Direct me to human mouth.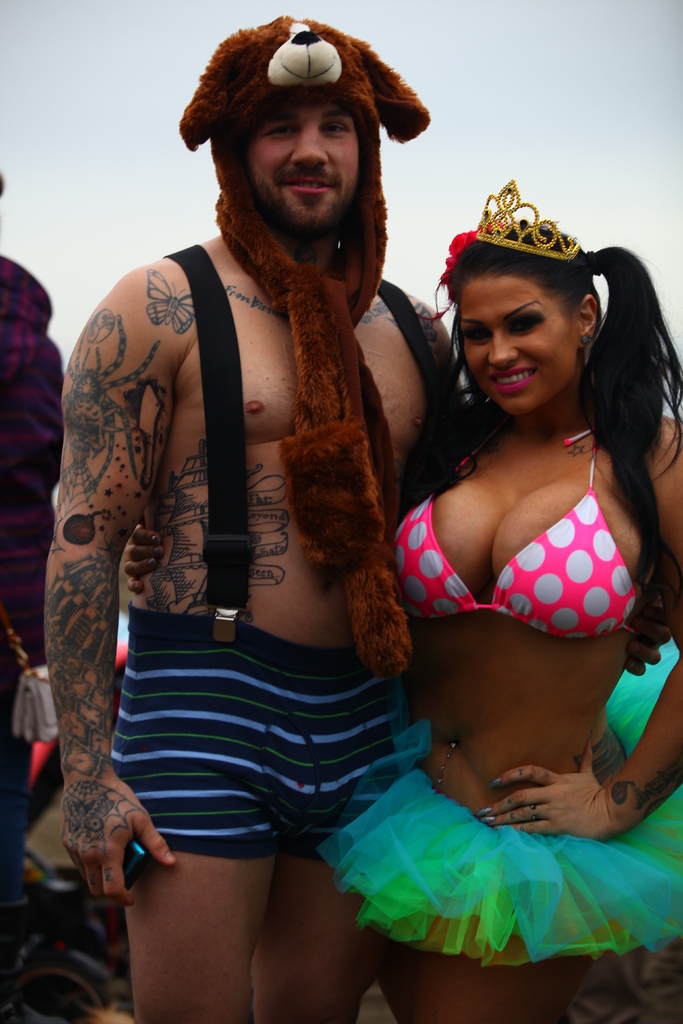
Direction: {"x1": 487, "y1": 365, "x2": 538, "y2": 392}.
